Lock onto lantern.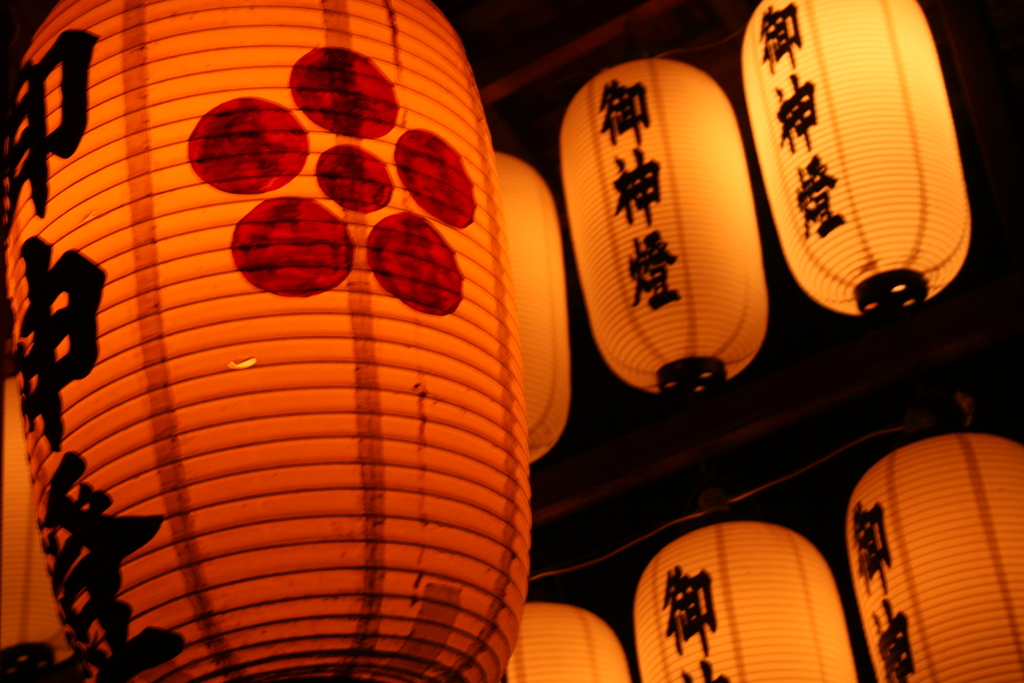
Locked: detection(6, 0, 531, 682).
